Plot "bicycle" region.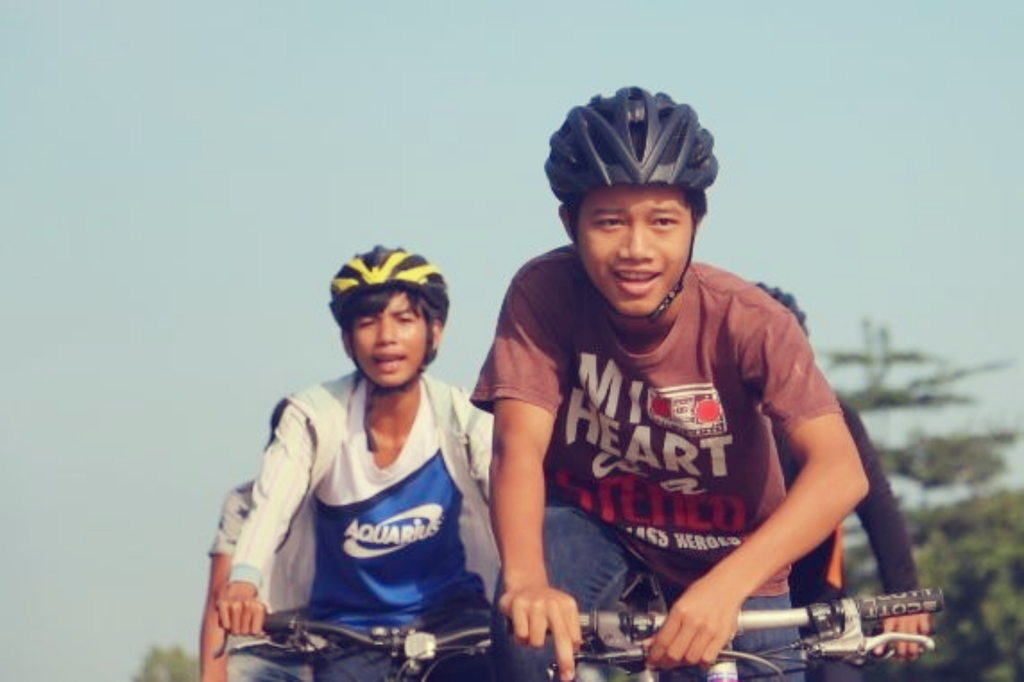
Plotted at [212, 608, 493, 681].
